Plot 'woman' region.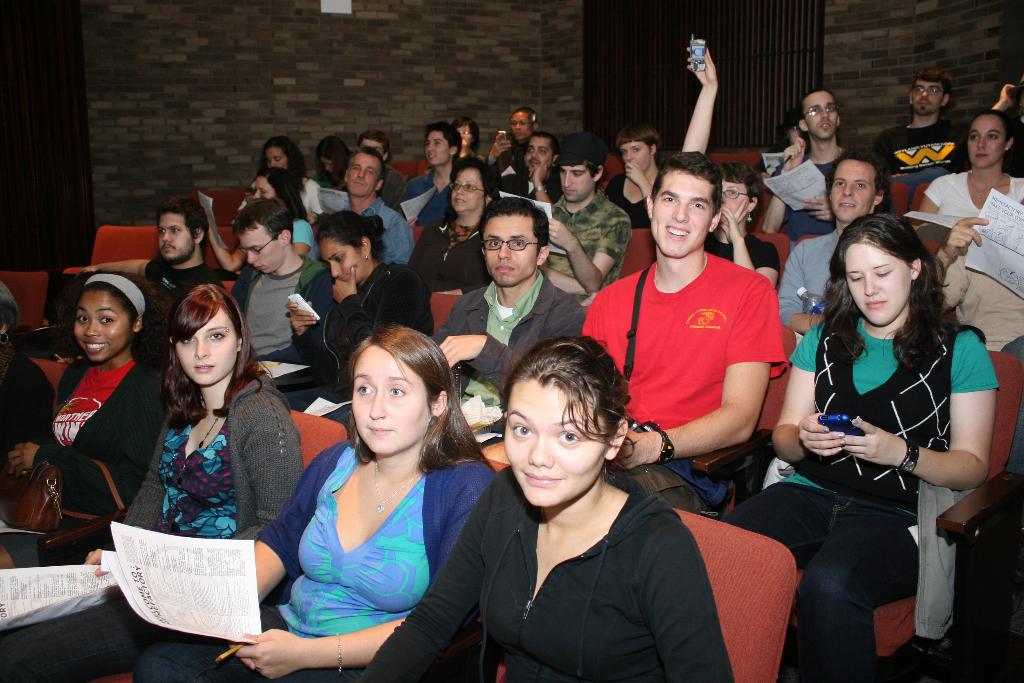
Plotted at rect(0, 279, 301, 682).
